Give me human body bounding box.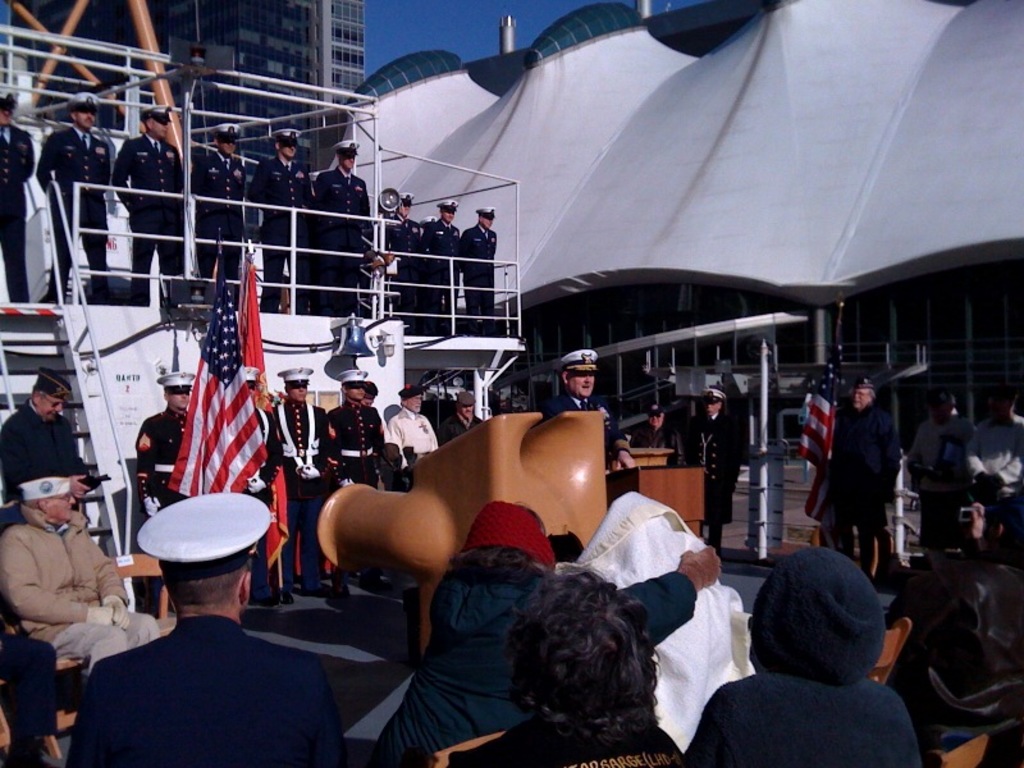
Rect(37, 124, 113, 303).
